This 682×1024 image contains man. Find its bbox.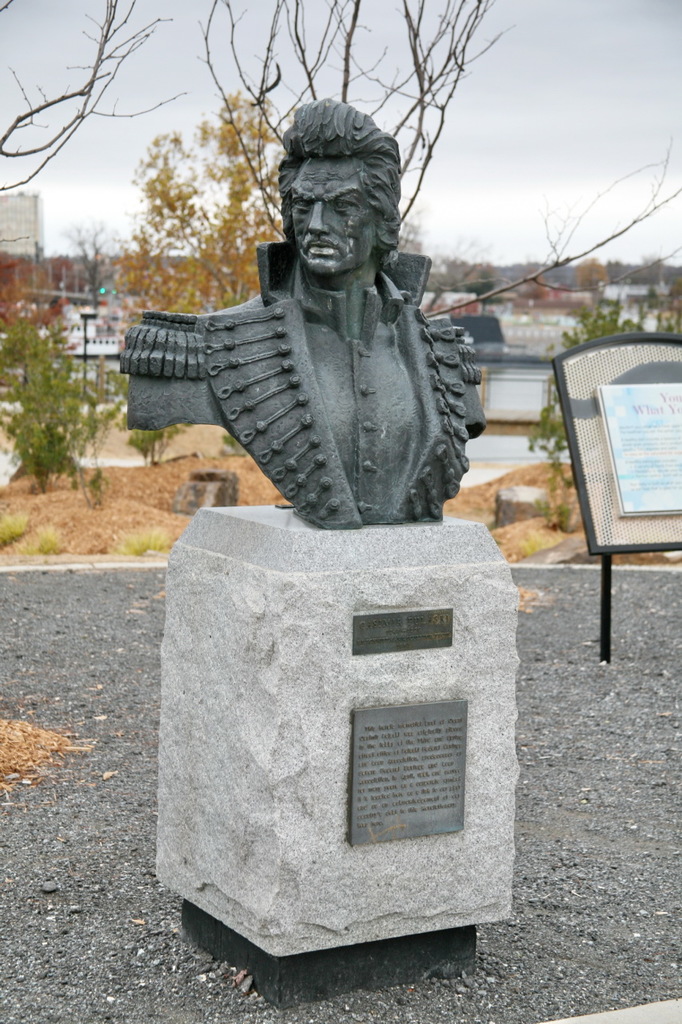
select_region(116, 112, 536, 652).
